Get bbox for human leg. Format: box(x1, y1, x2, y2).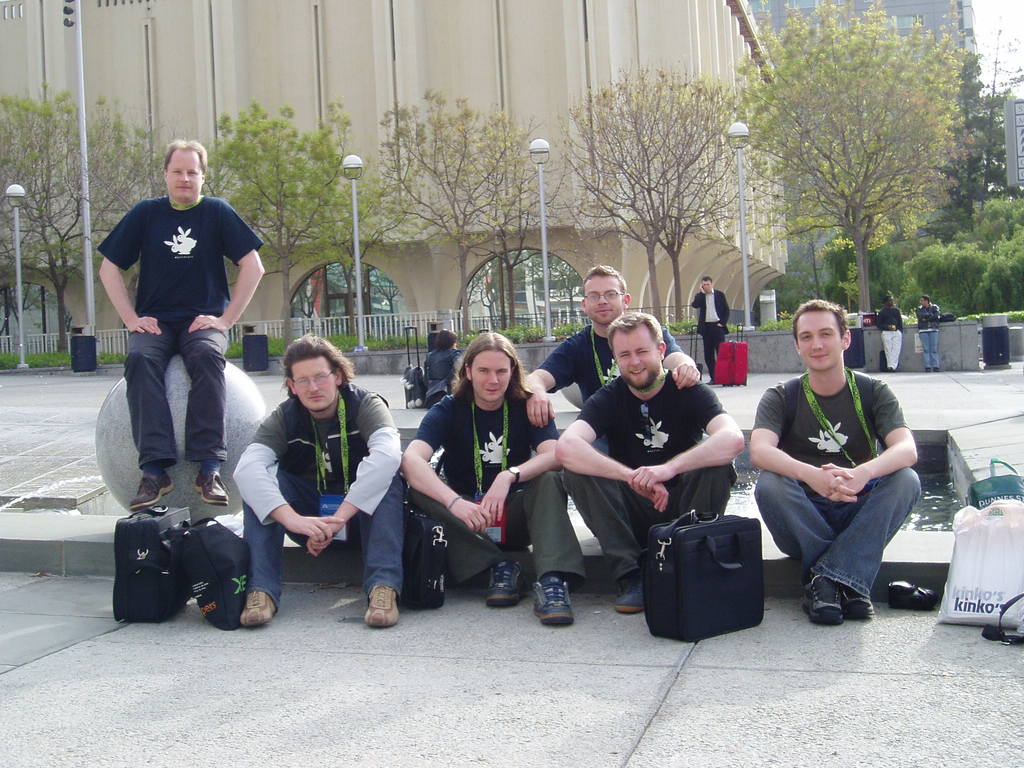
box(118, 321, 174, 512).
